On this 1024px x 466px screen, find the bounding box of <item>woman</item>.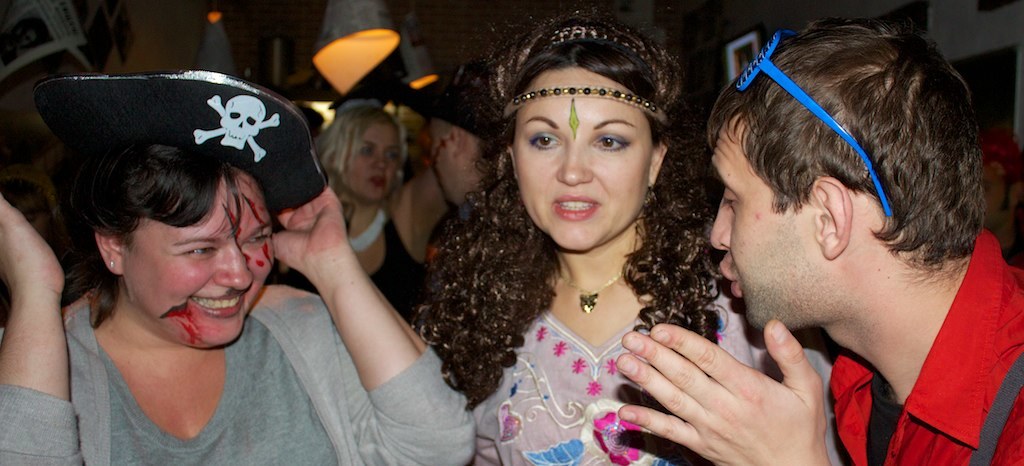
Bounding box: 404/1/799/465.
